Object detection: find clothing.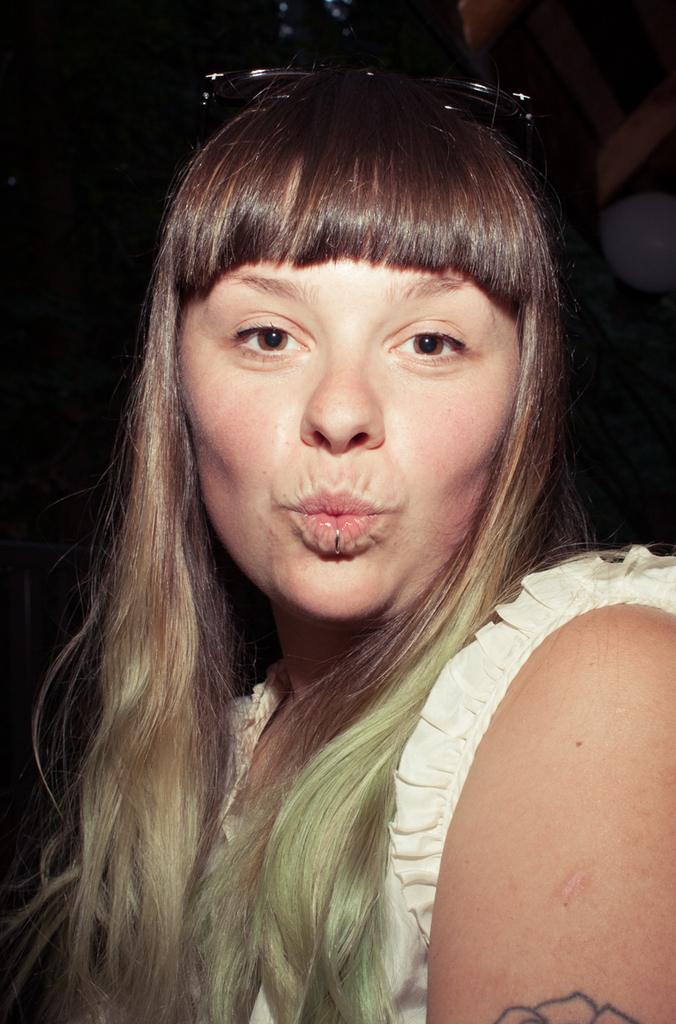
detection(197, 543, 675, 1023).
